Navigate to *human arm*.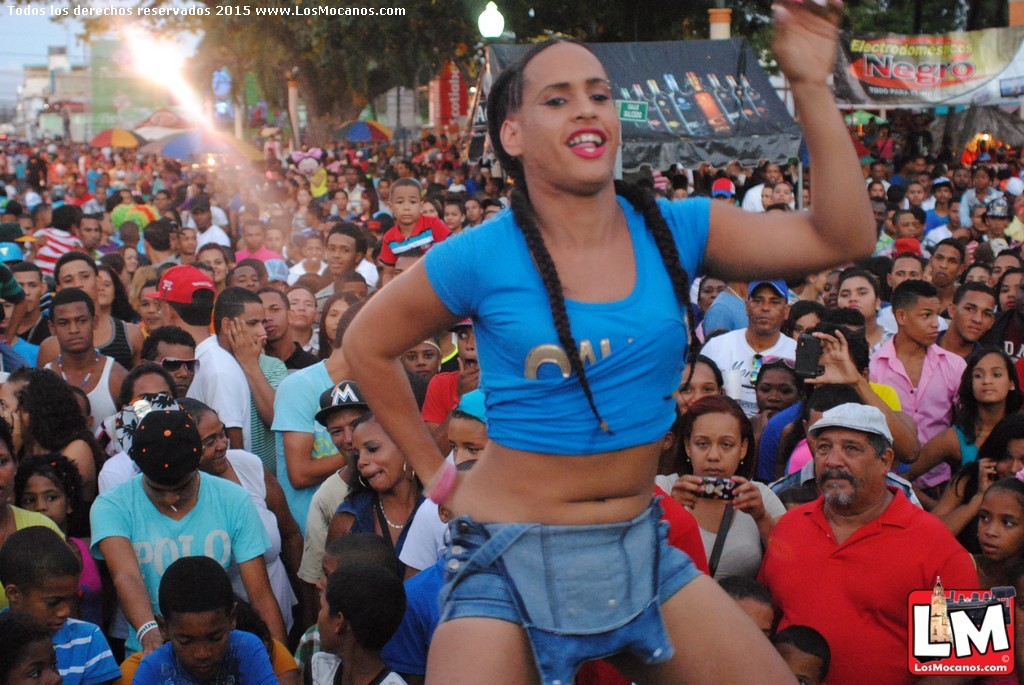
Navigation target: <region>275, 383, 339, 502</region>.
